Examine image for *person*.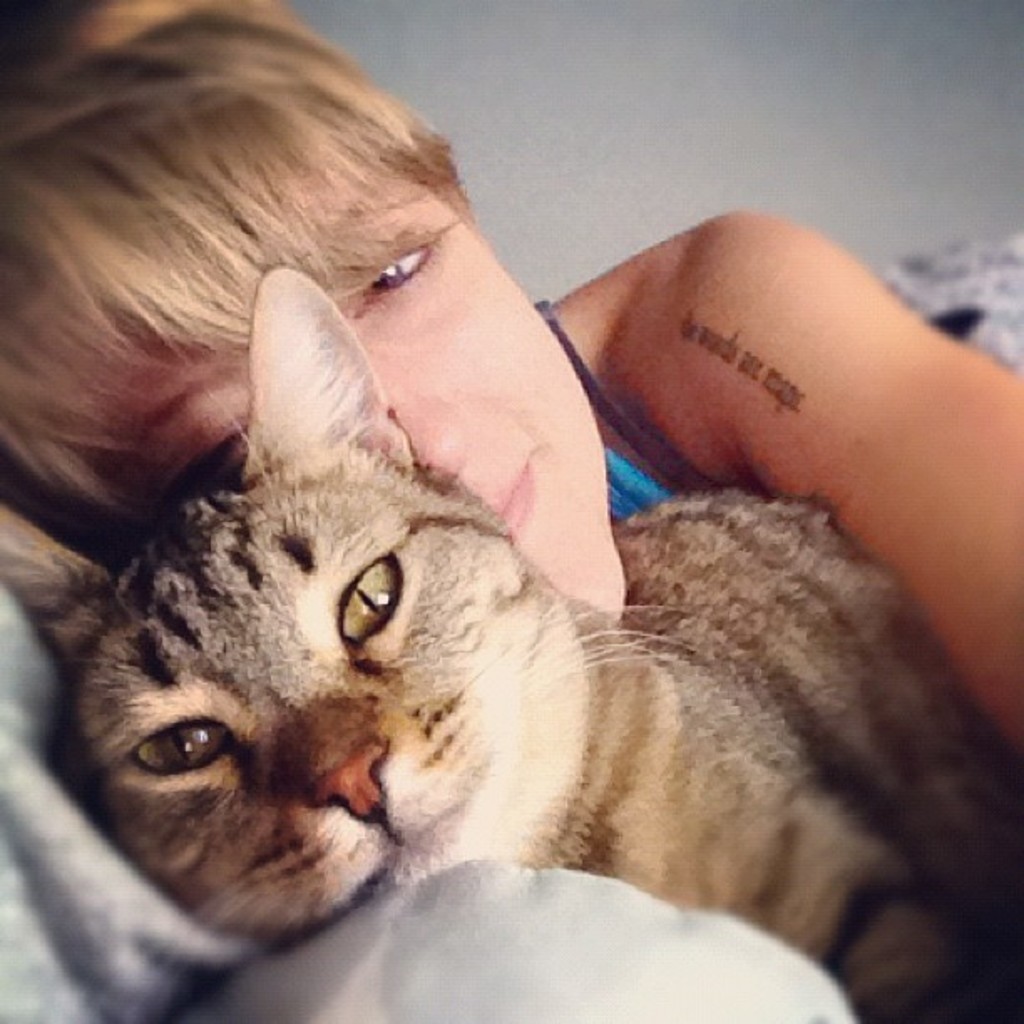
Examination result: bbox=(0, 3, 1022, 753).
